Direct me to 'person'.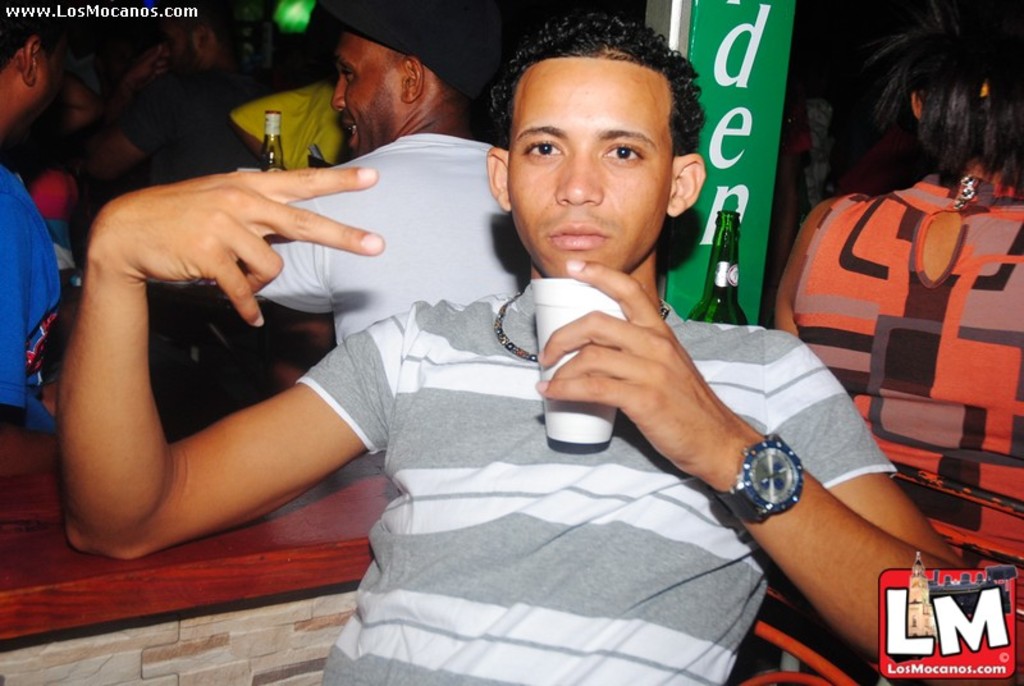
Direction: <box>259,0,532,389</box>.
